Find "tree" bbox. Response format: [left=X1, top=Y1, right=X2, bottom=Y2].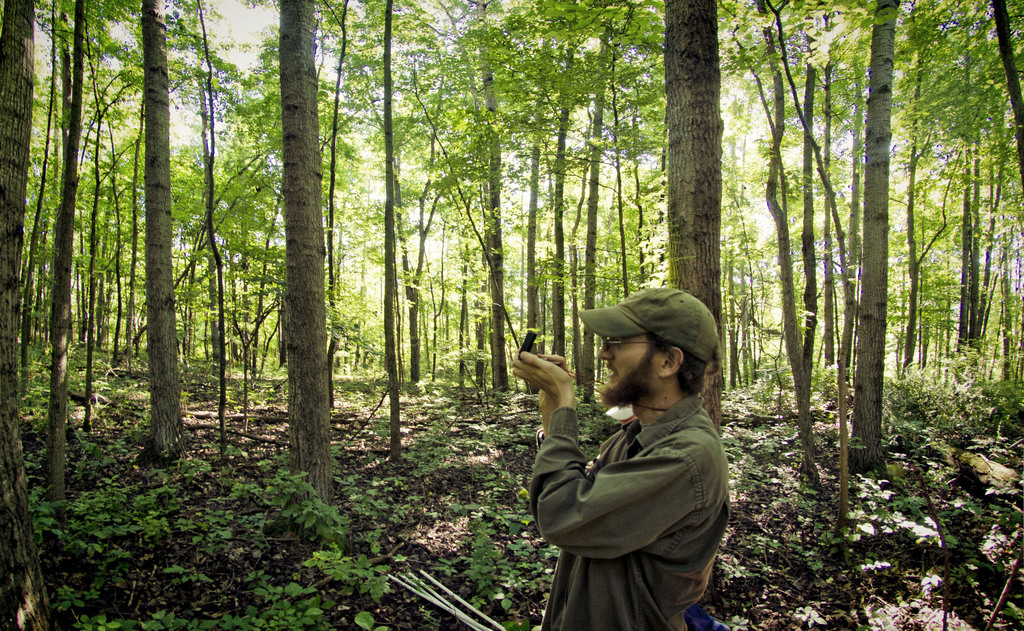
[left=654, top=0, right=760, bottom=421].
